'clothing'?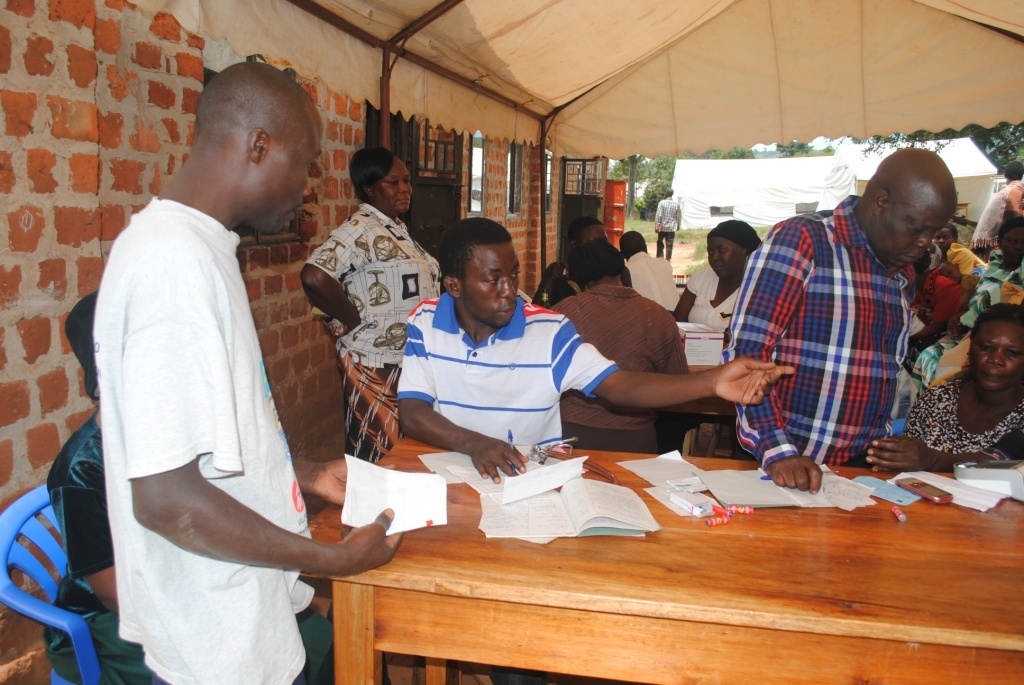
(left=91, top=196, right=318, bottom=684)
